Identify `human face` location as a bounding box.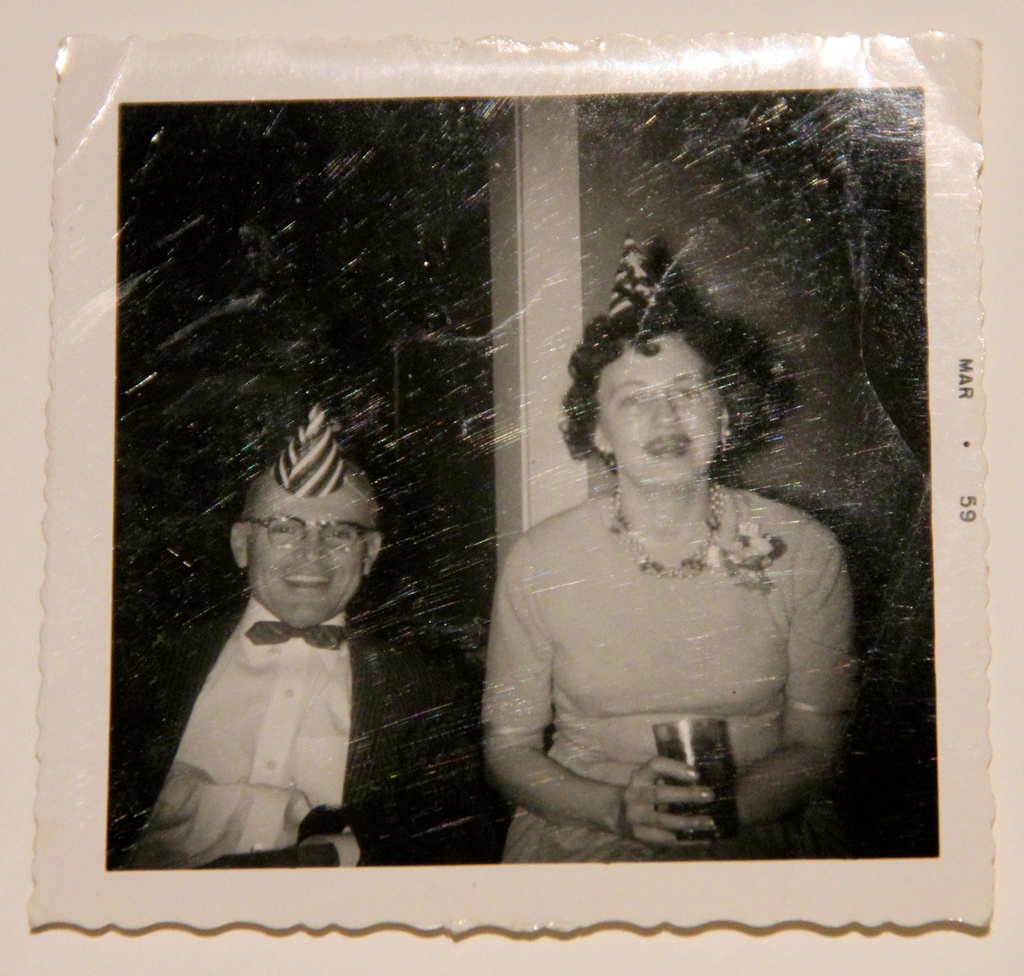
crop(244, 497, 371, 631).
